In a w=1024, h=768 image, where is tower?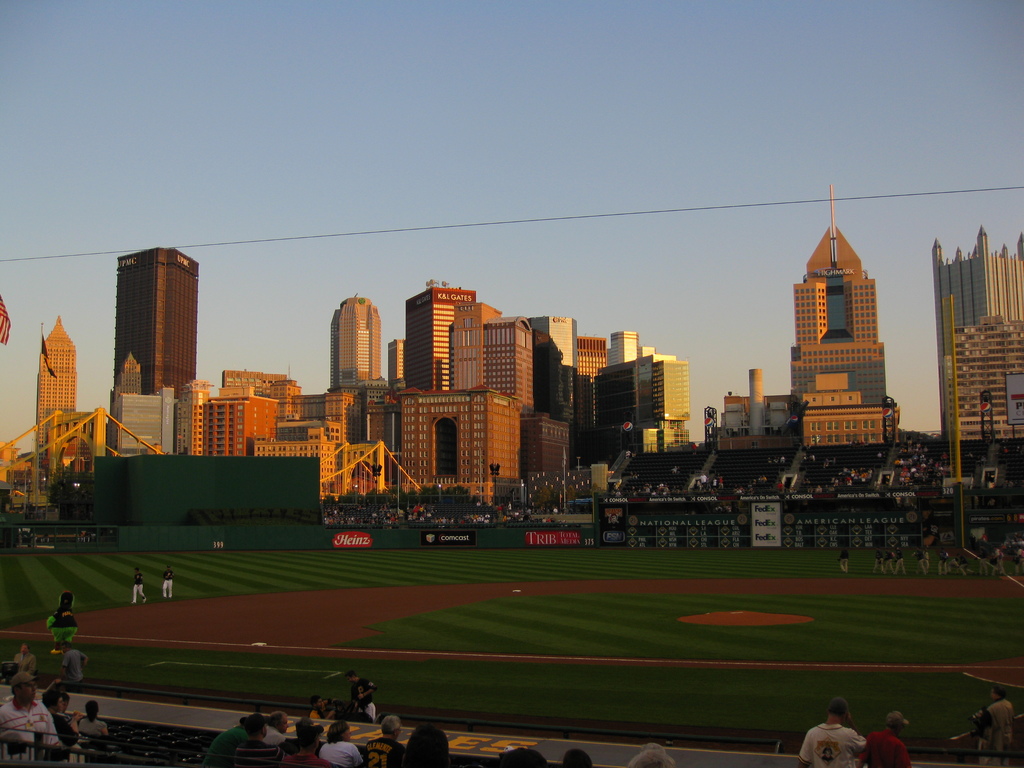
[left=30, top=323, right=67, bottom=468].
